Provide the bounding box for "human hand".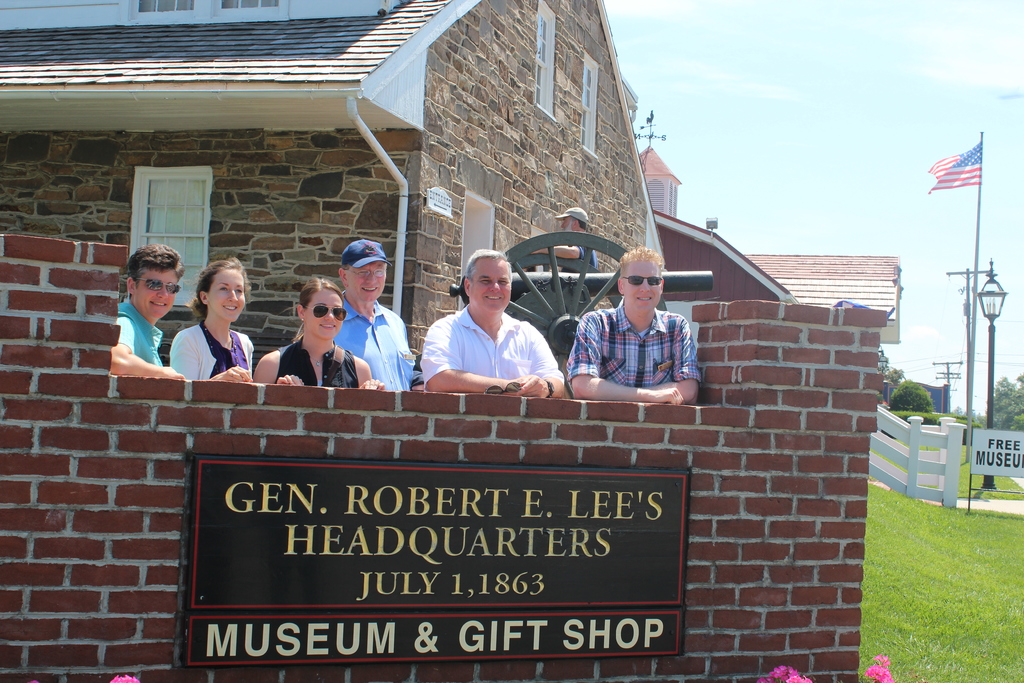
{"x1": 529, "y1": 250, "x2": 536, "y2": 254}.
